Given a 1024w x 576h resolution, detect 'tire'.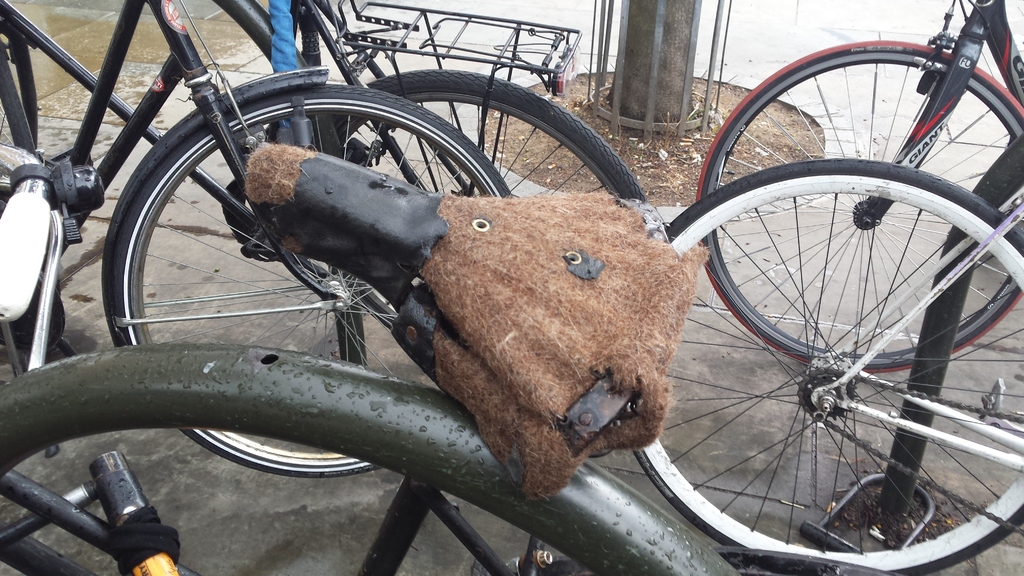
0,94,17,199.
